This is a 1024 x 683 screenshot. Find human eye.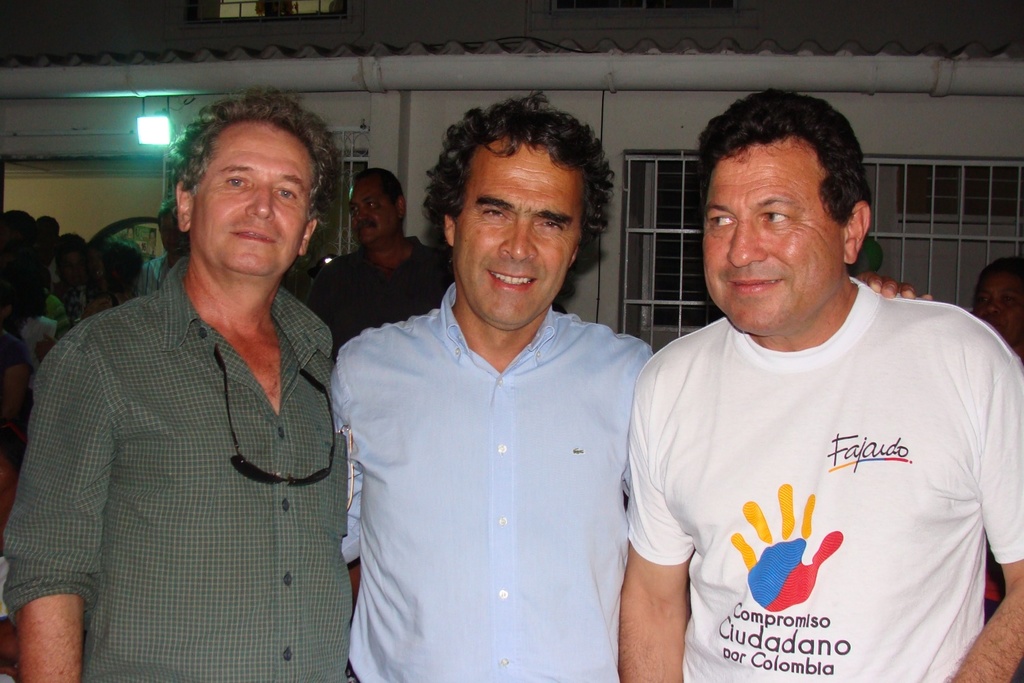
Bounding box: 477, 204, 511, 223.
